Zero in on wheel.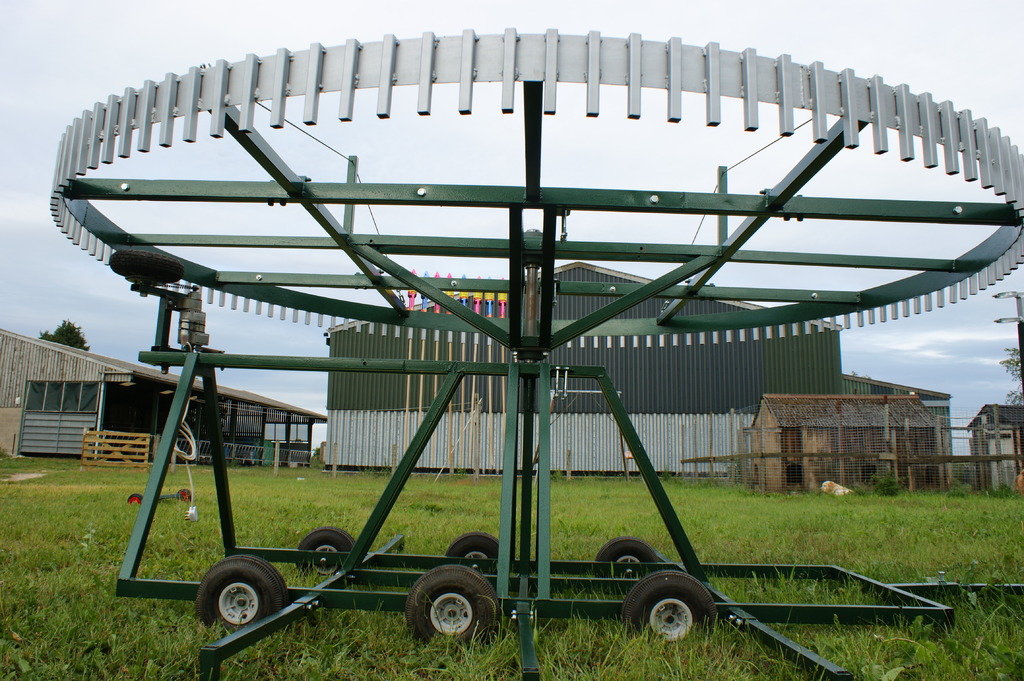
Zeroed in: [left=595, top=538, right=655, bottom=577].
